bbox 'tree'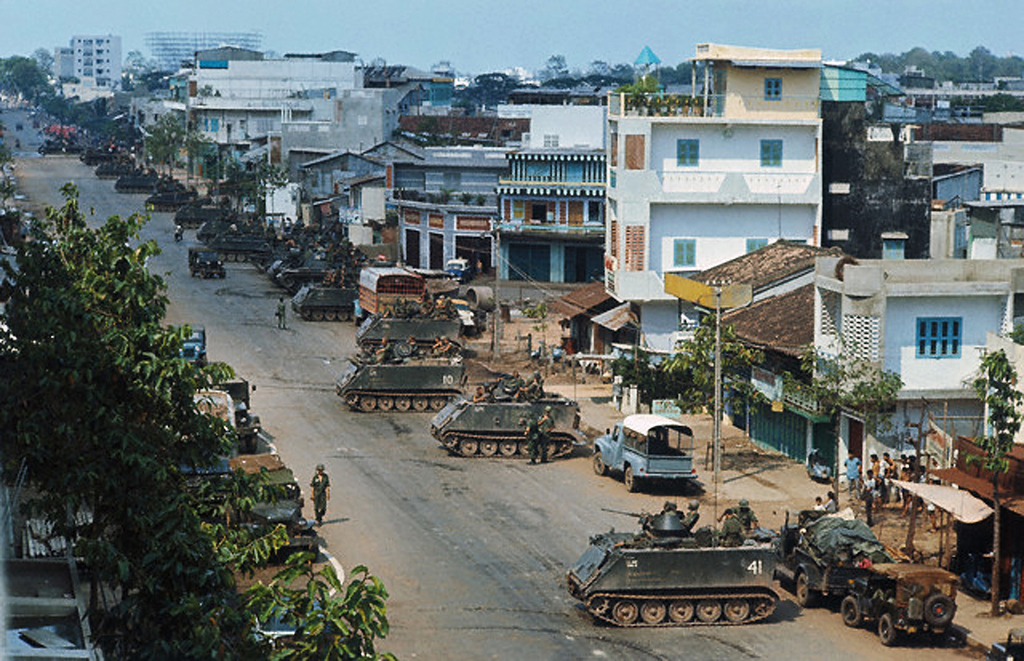
rect(0, 178, 388, 655)
